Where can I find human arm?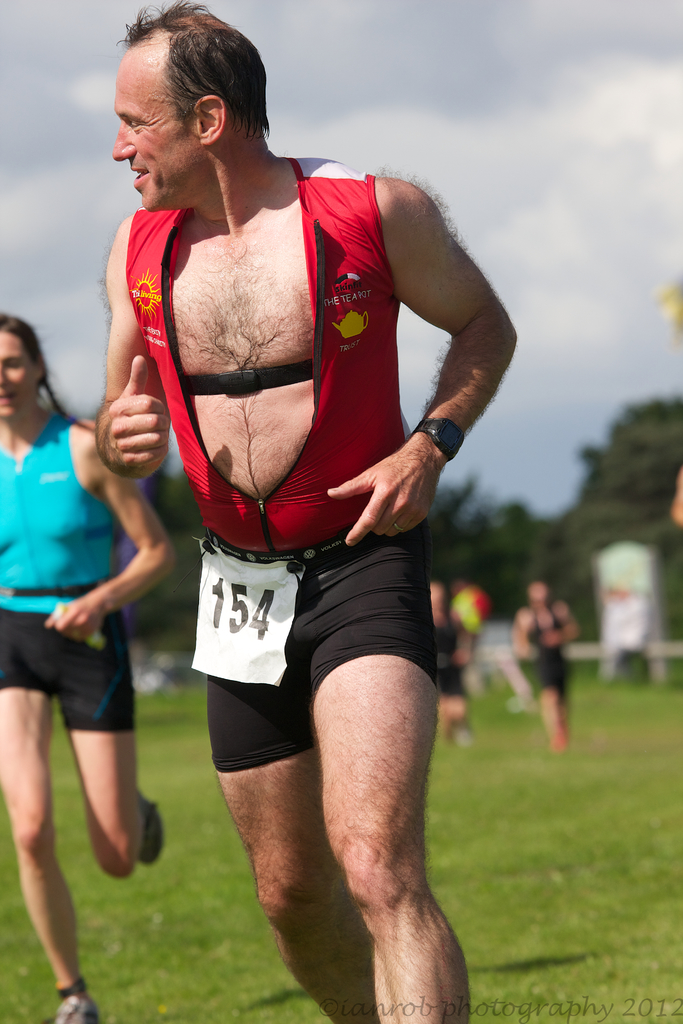
You can find it at 354:169:518:547.
